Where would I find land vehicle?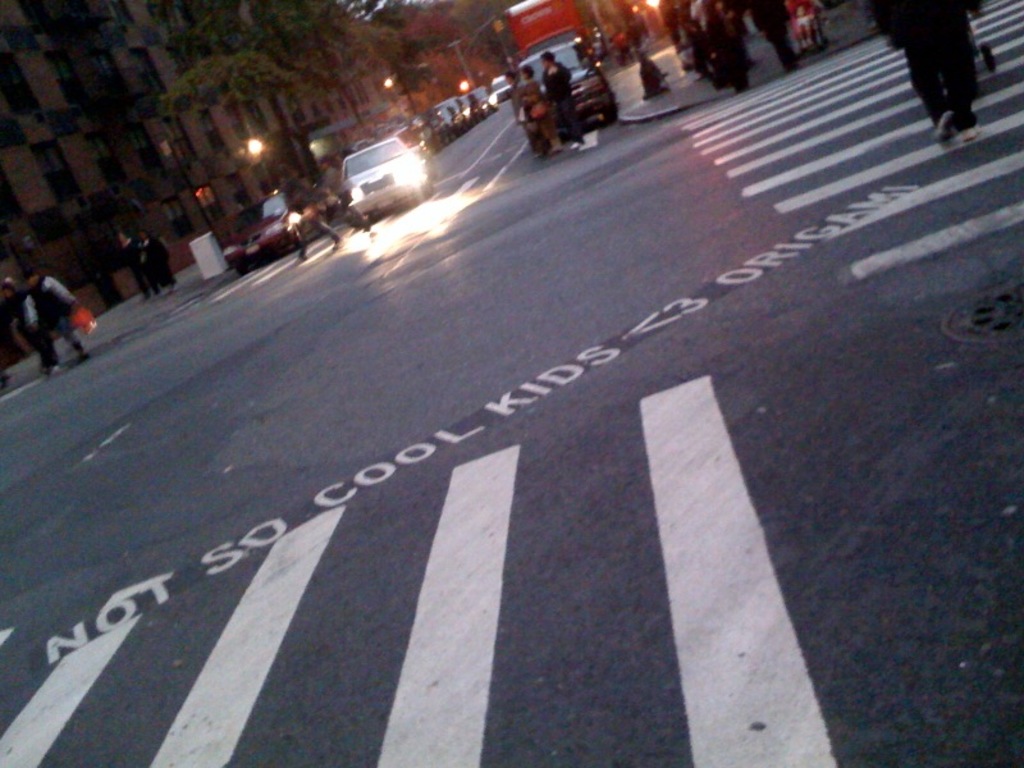
At rect(507, 0, 591, 55).
